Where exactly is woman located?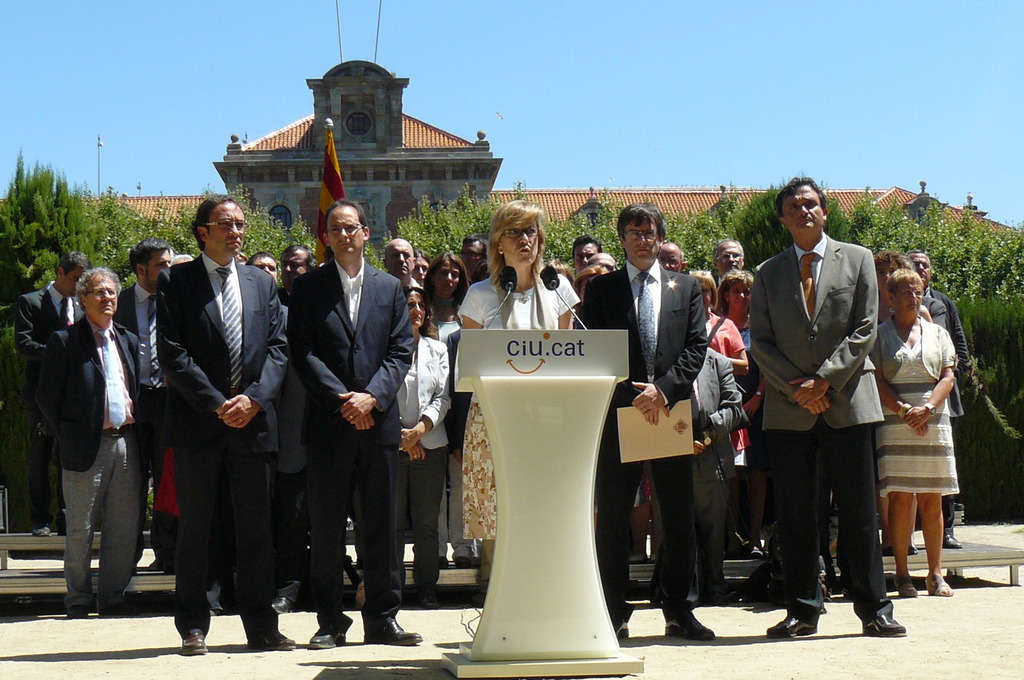
Its bounding box is <bbox>413, 249, 431, 288</bbox>.
